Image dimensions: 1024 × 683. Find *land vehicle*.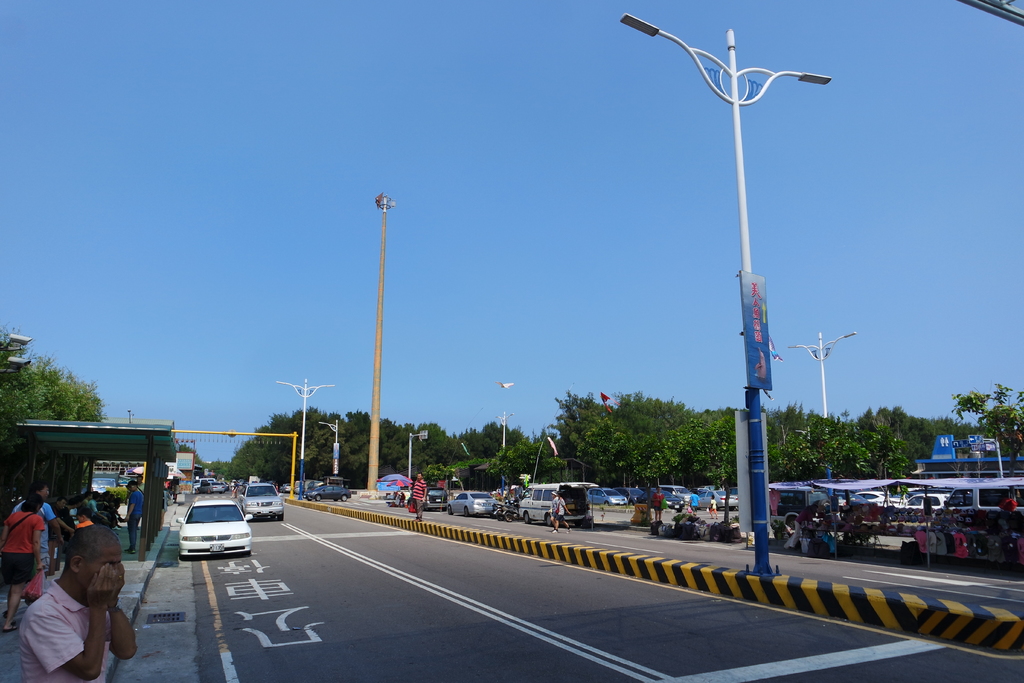
x1=771 y1=488 x2=831 y2=529.
